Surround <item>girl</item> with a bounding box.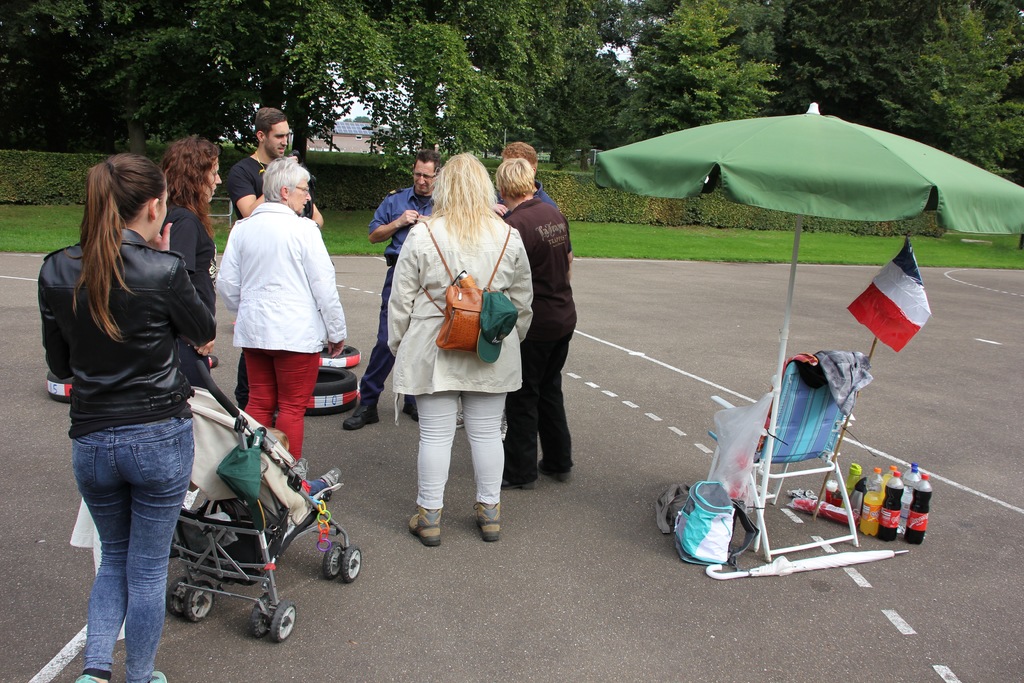
152, 133, 230, 313.
